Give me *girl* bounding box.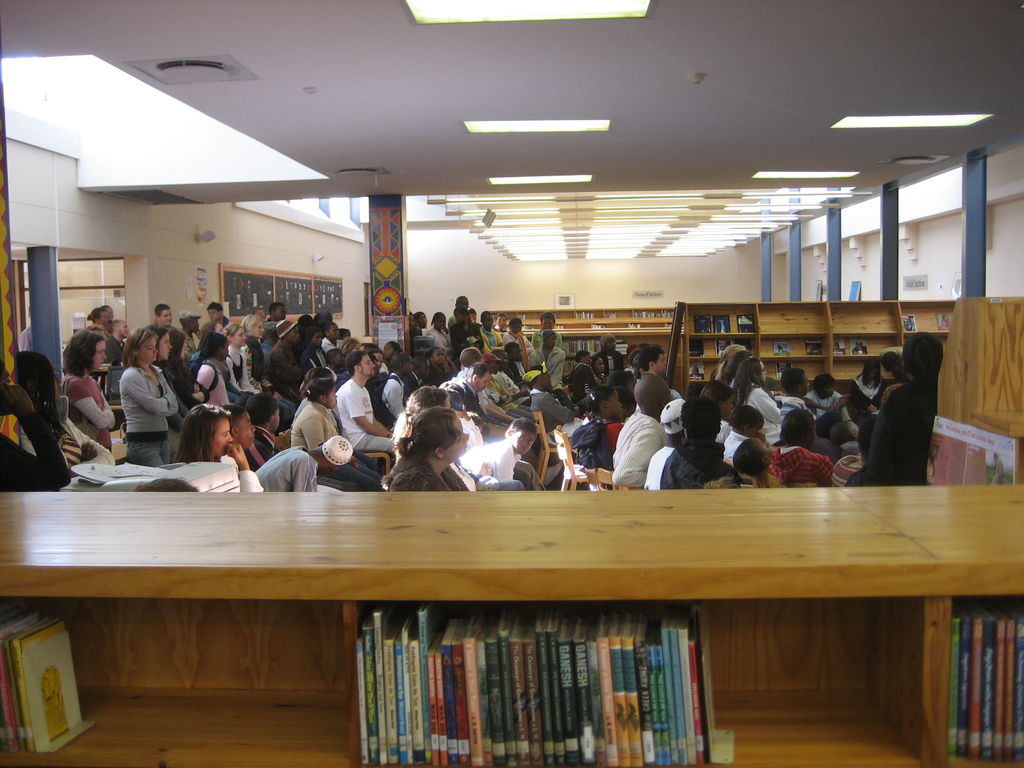
BBox(150, 318, 184, 454).
